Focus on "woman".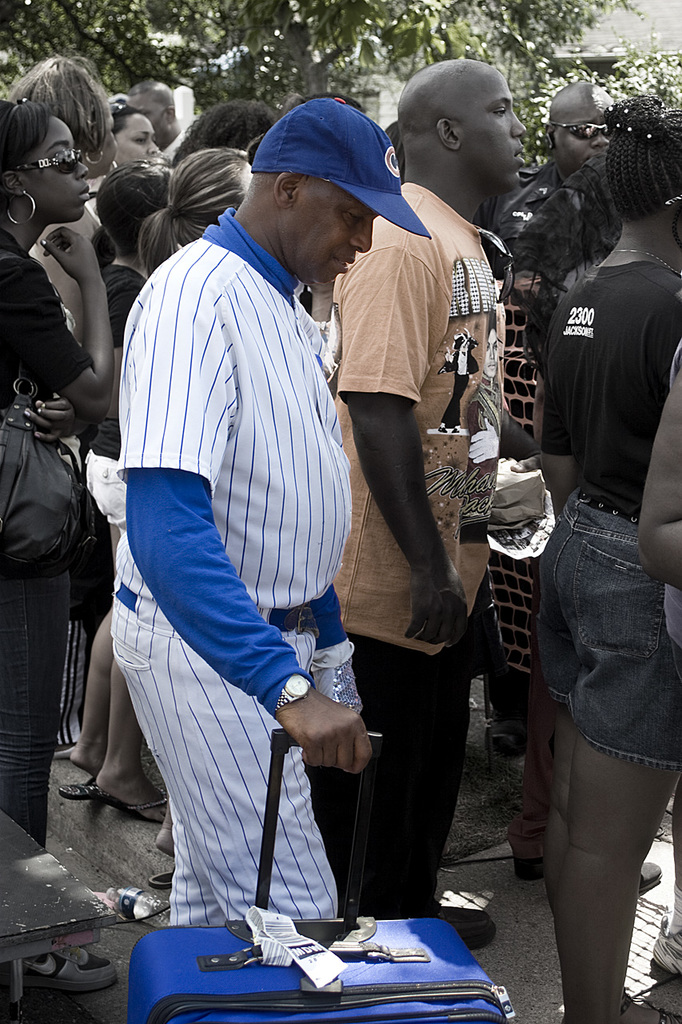
Focused at pyautogui.locateOnScreen(67, 154, 175, 757).
